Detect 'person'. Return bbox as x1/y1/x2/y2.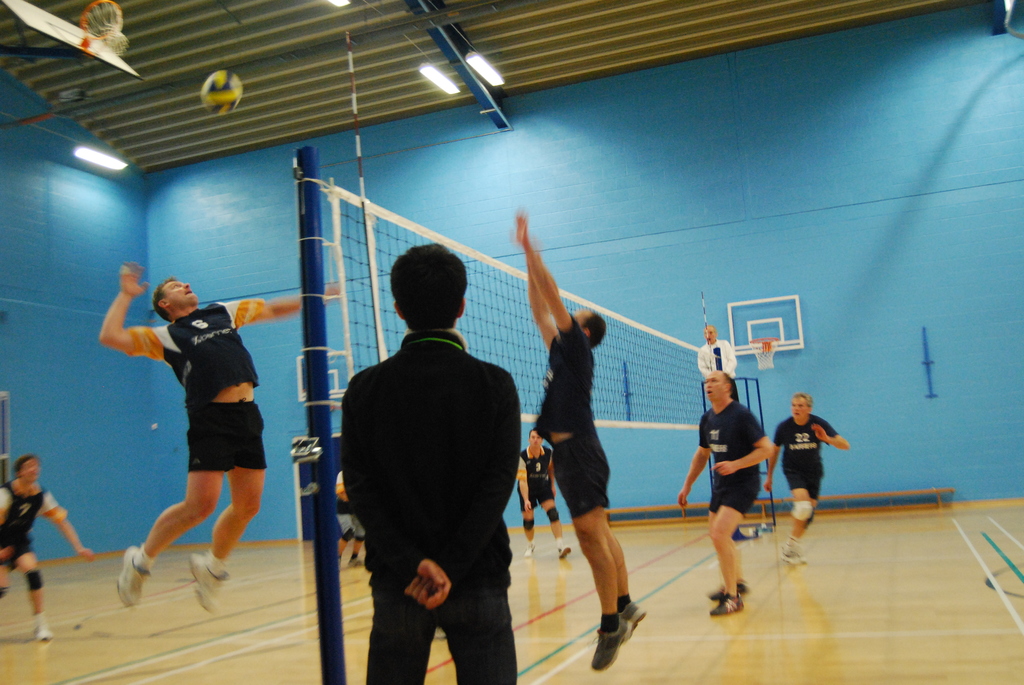
340/242/519/684.
